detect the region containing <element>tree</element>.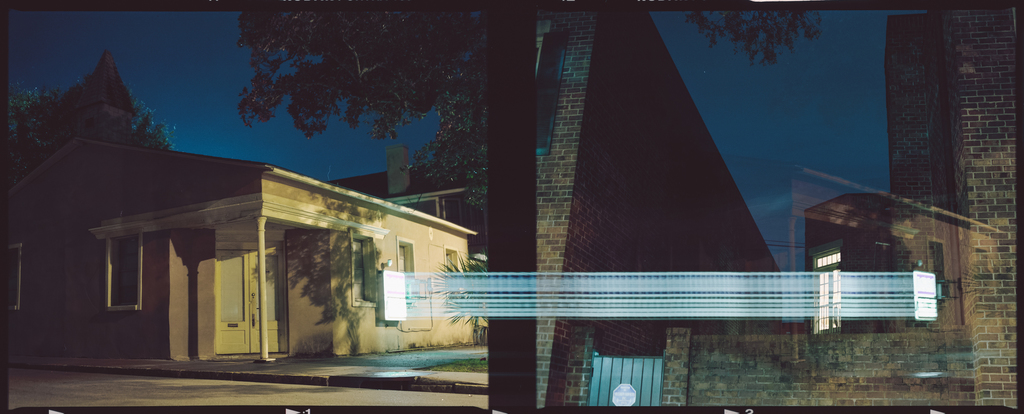
crop(237, 3, 821, 410).
